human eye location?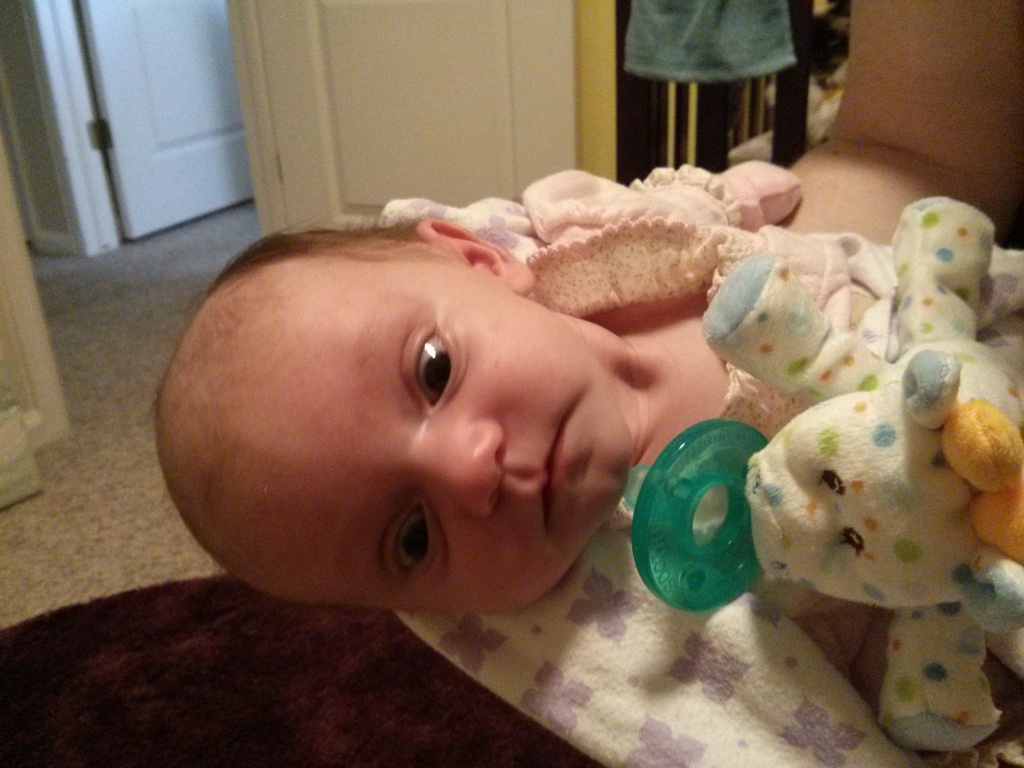
crop(375, 495, 449, 588)
